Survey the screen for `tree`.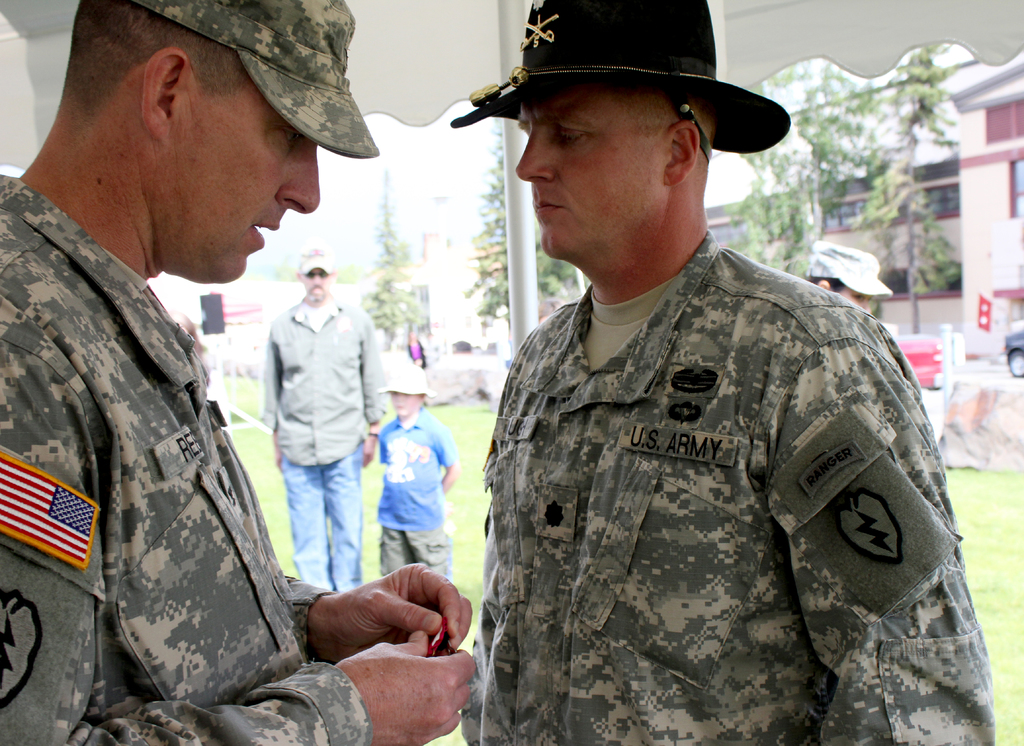
Survey found: rect(355, 166, 433, 347).
